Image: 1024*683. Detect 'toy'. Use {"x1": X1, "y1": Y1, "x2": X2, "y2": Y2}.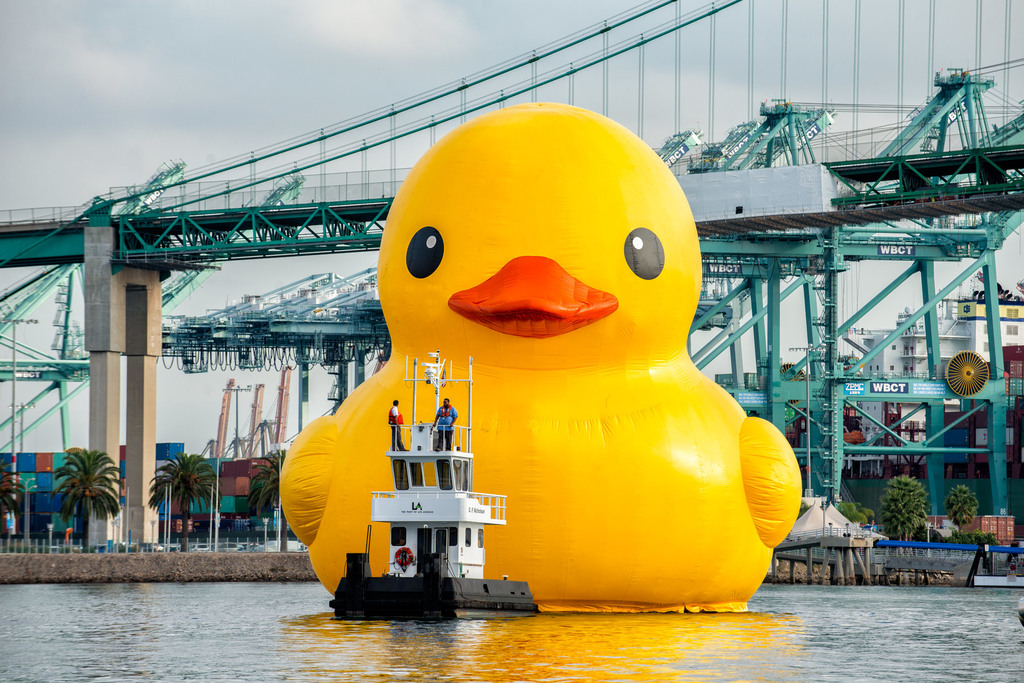
{"x1": 289, "y1": 153, "x2": 801, "y2": 613}.
